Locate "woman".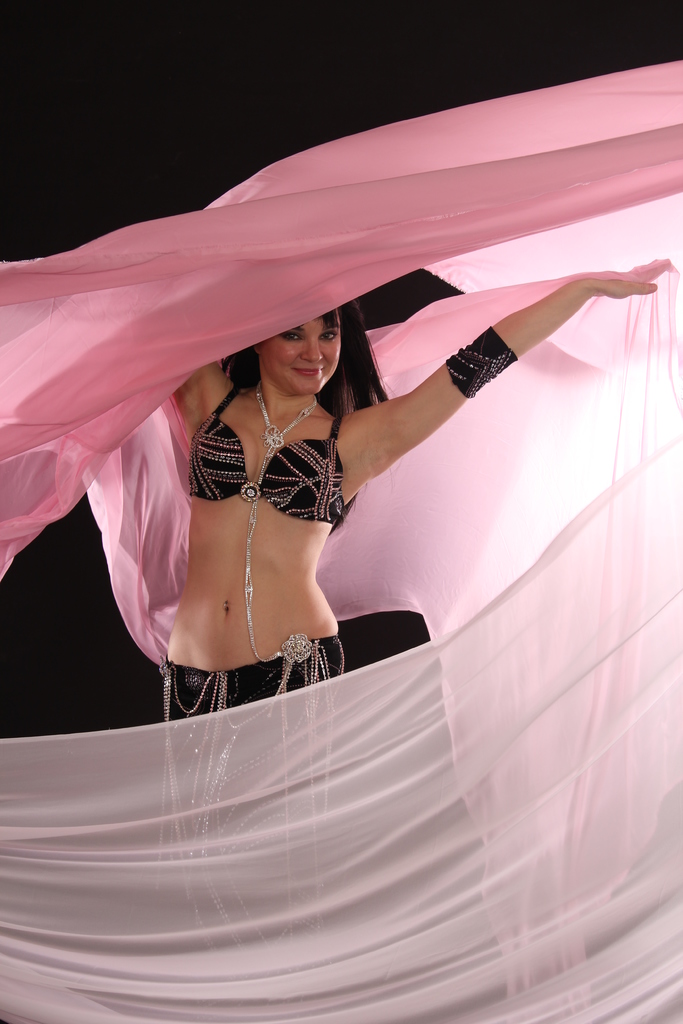
Bounding box: detection(170, 250, 669, 959).
